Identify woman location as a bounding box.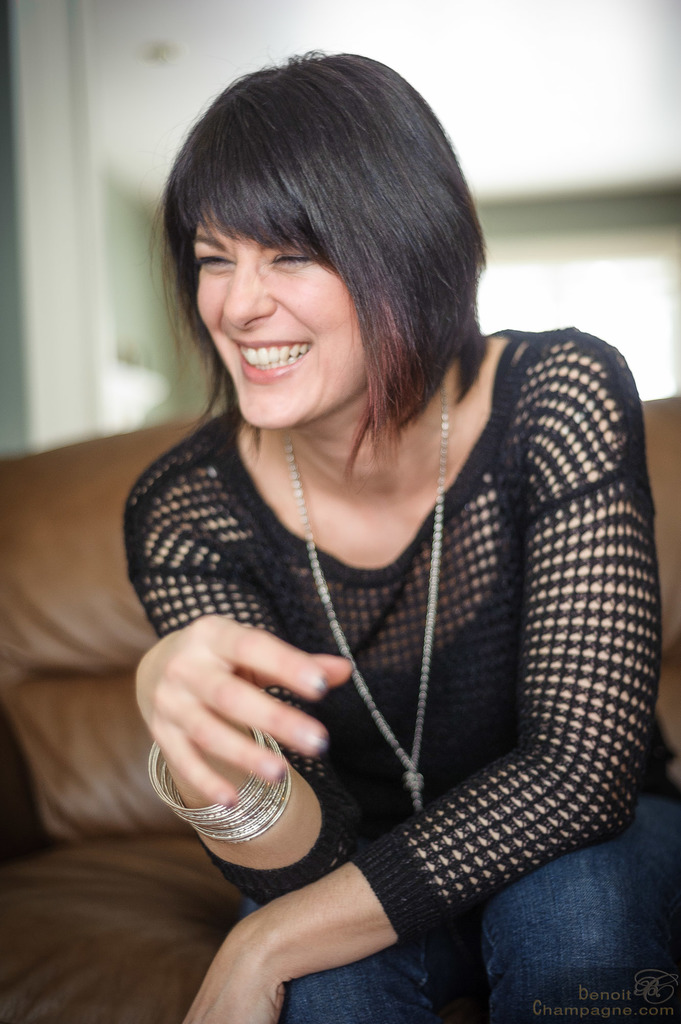
(left=81, top=44, right=671, bottom=984).
